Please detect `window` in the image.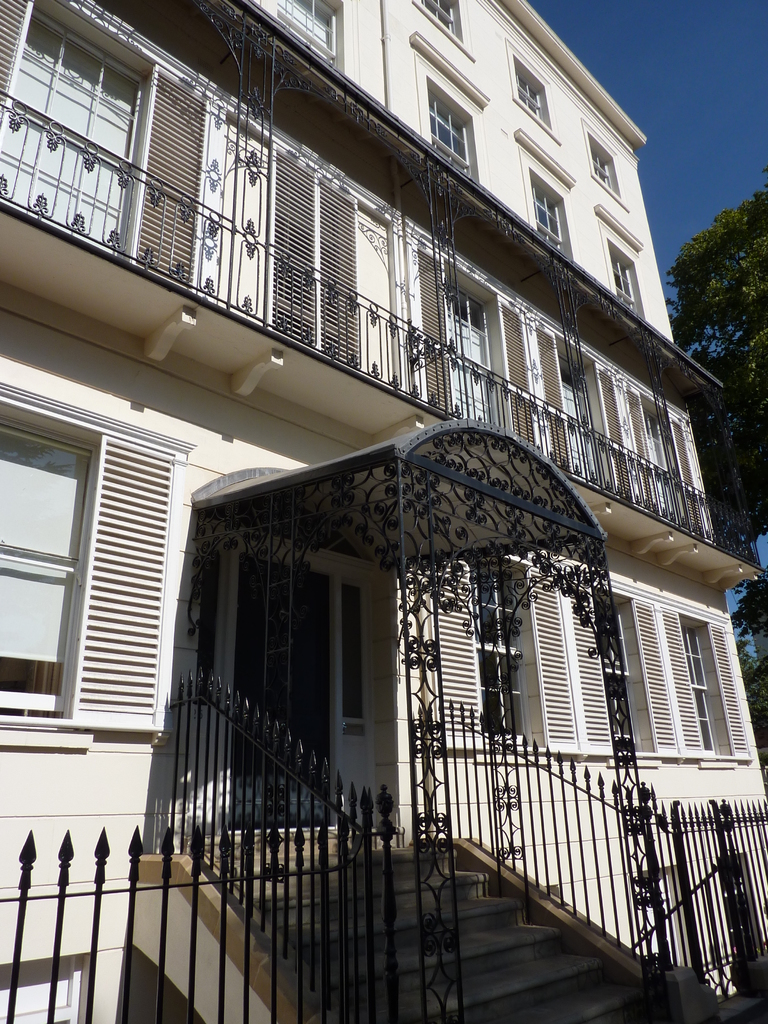
region(583, 118, 630, 204).
